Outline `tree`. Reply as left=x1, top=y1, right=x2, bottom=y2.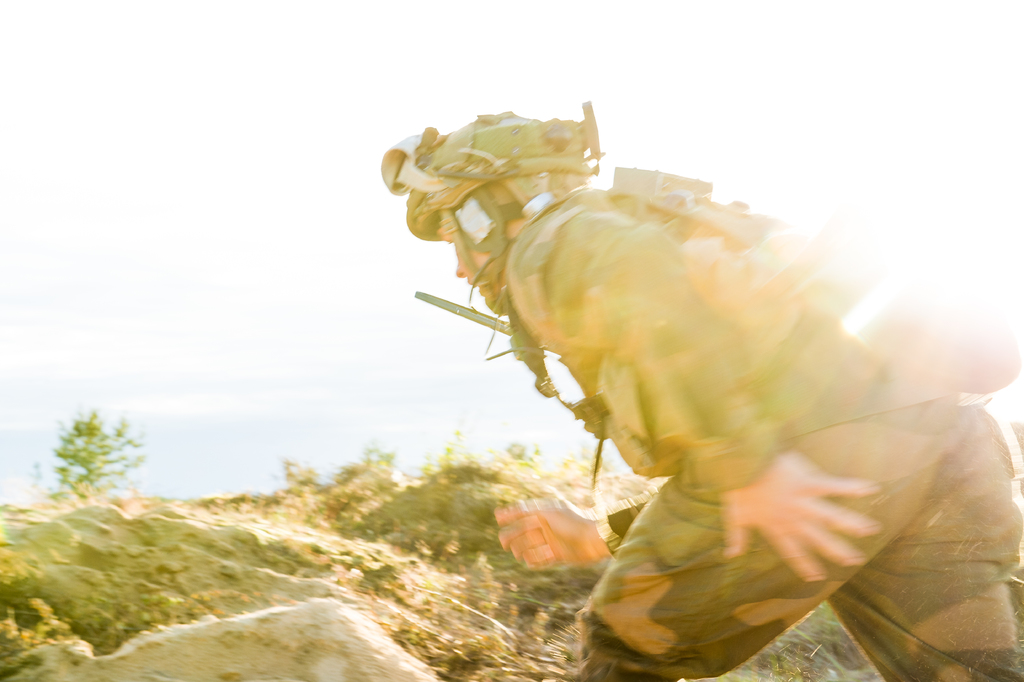
left=342, top=443, right=400, bottom=472.
